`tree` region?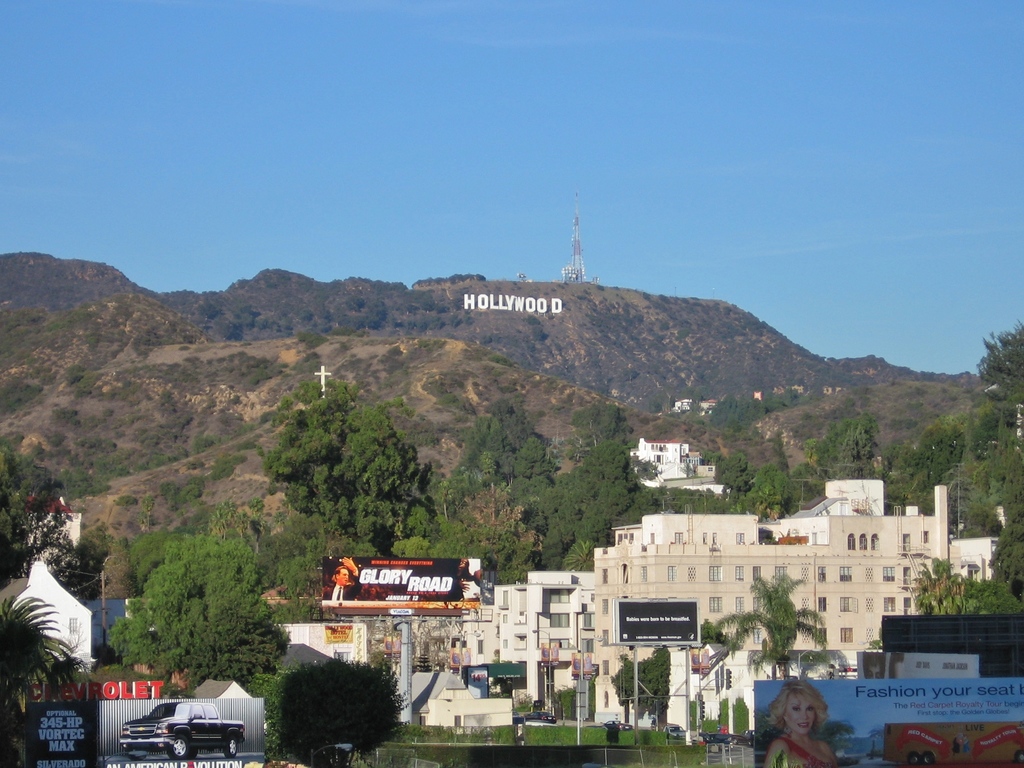
<box>759,386,816,417</box>
